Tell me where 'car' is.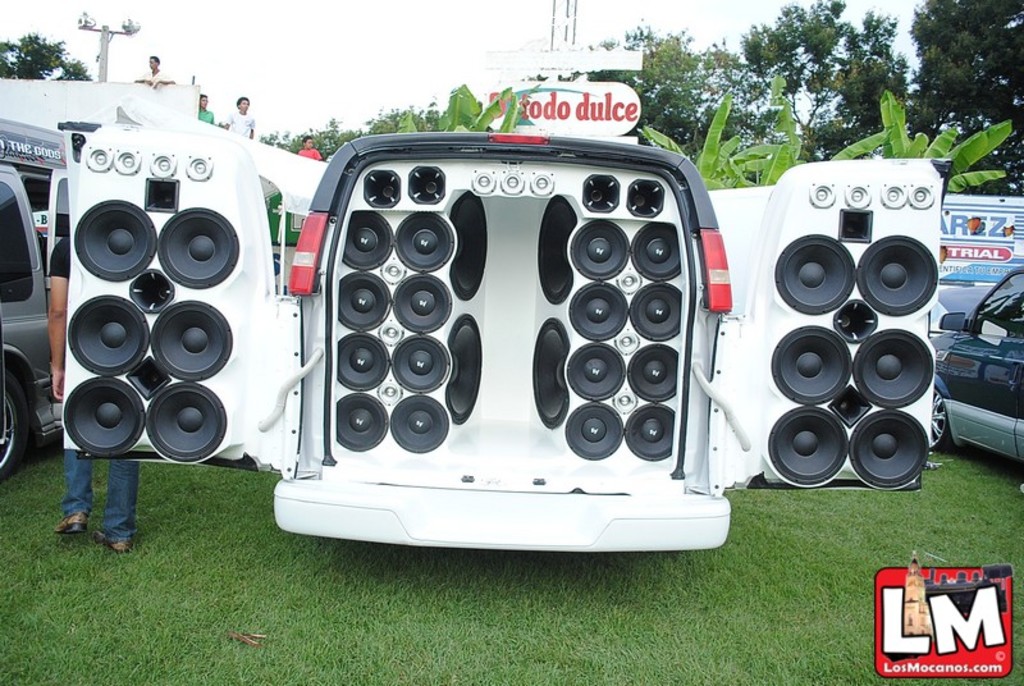
'car' is at bbox=(928, 261, 1023, 466).
